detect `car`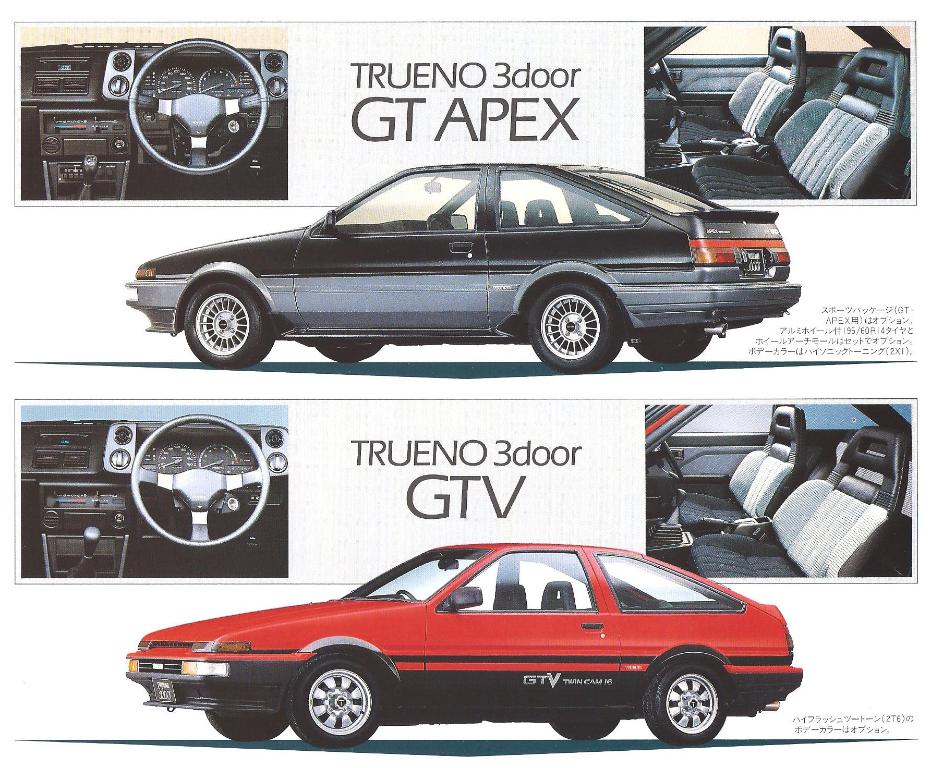
BBox(126, 542, 802, 748)
